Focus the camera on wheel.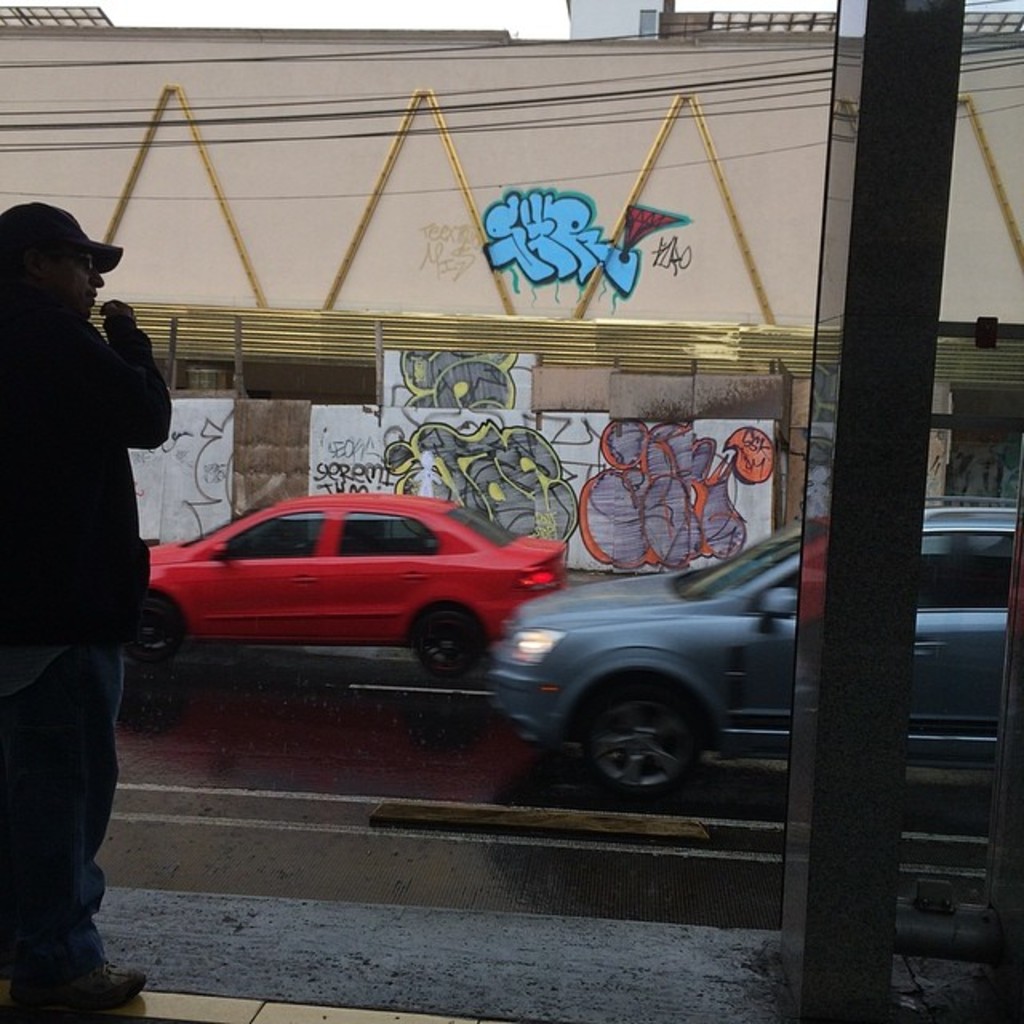
Focus region: (413,610,490,683).
